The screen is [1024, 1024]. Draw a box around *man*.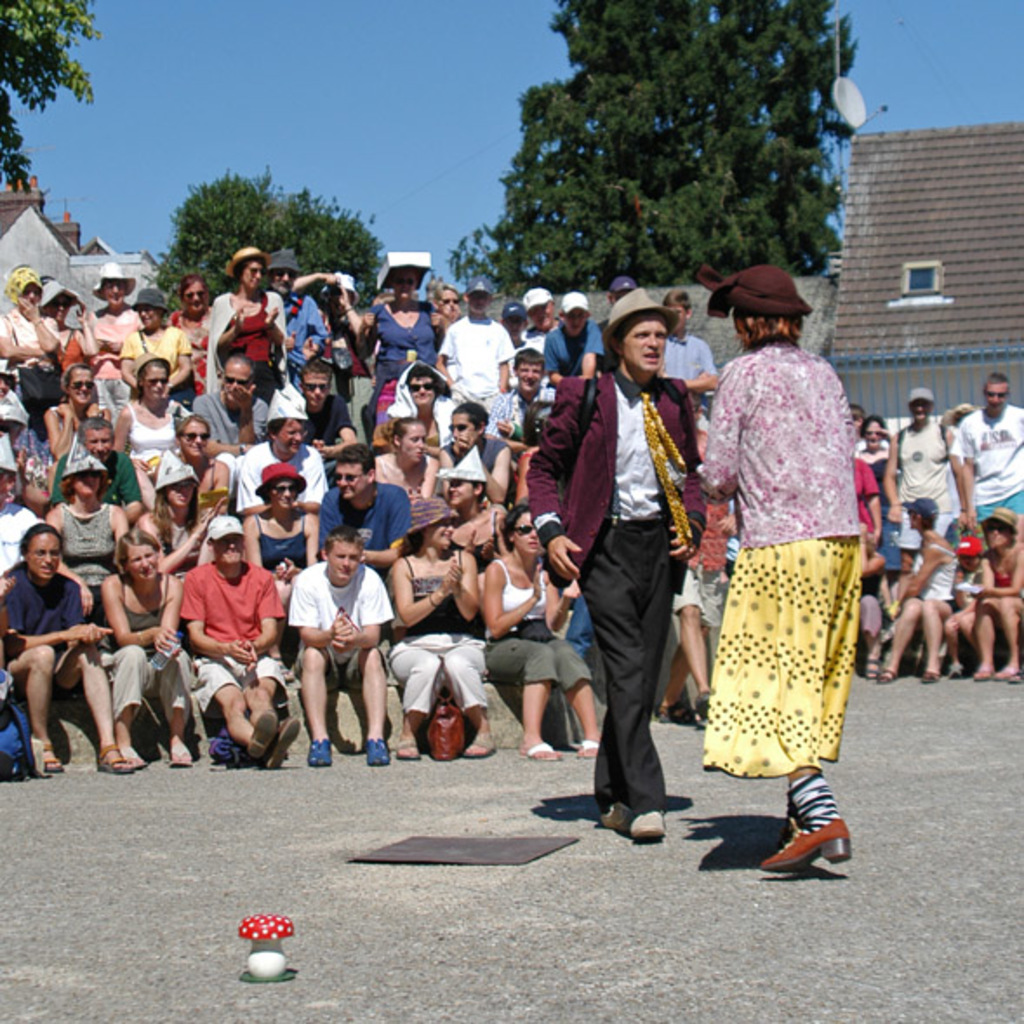
(0,468,40,570).
